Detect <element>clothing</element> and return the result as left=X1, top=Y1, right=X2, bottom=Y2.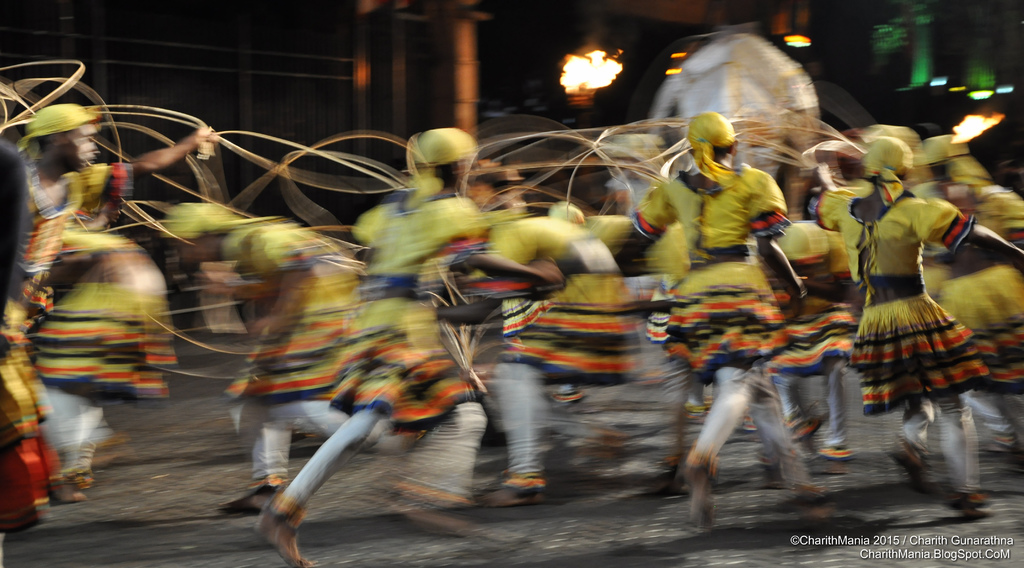
left=857, top=134, right=932, bottom=202.
